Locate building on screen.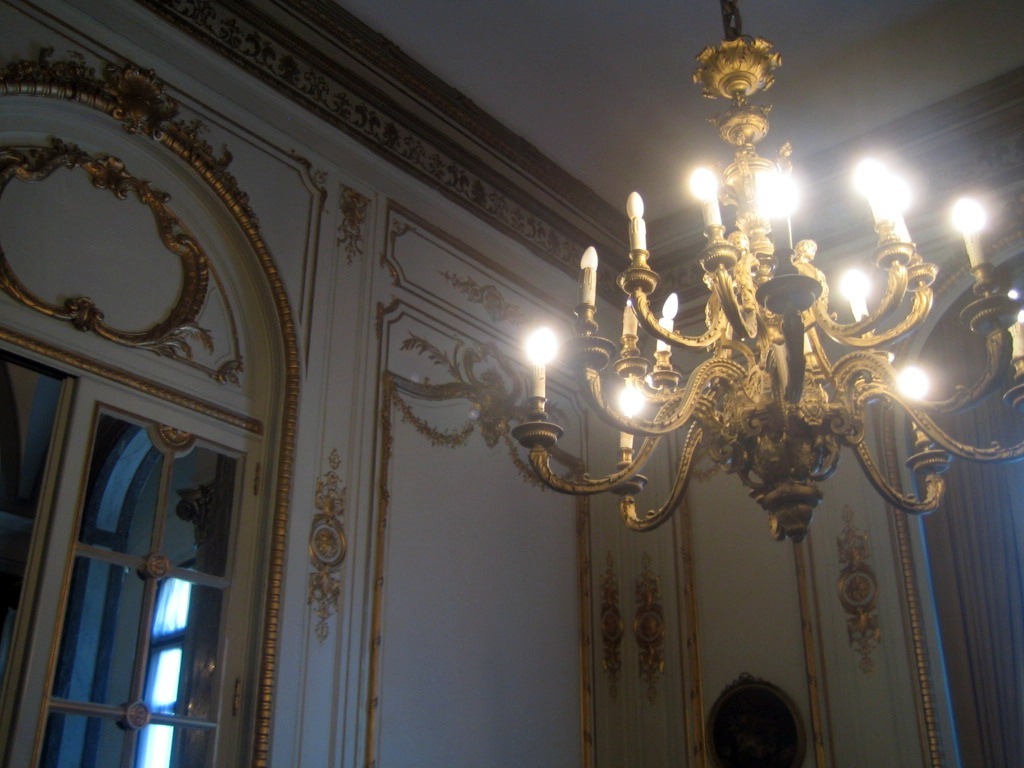
On screen at bbox=(0, 0, 1023, 765).
